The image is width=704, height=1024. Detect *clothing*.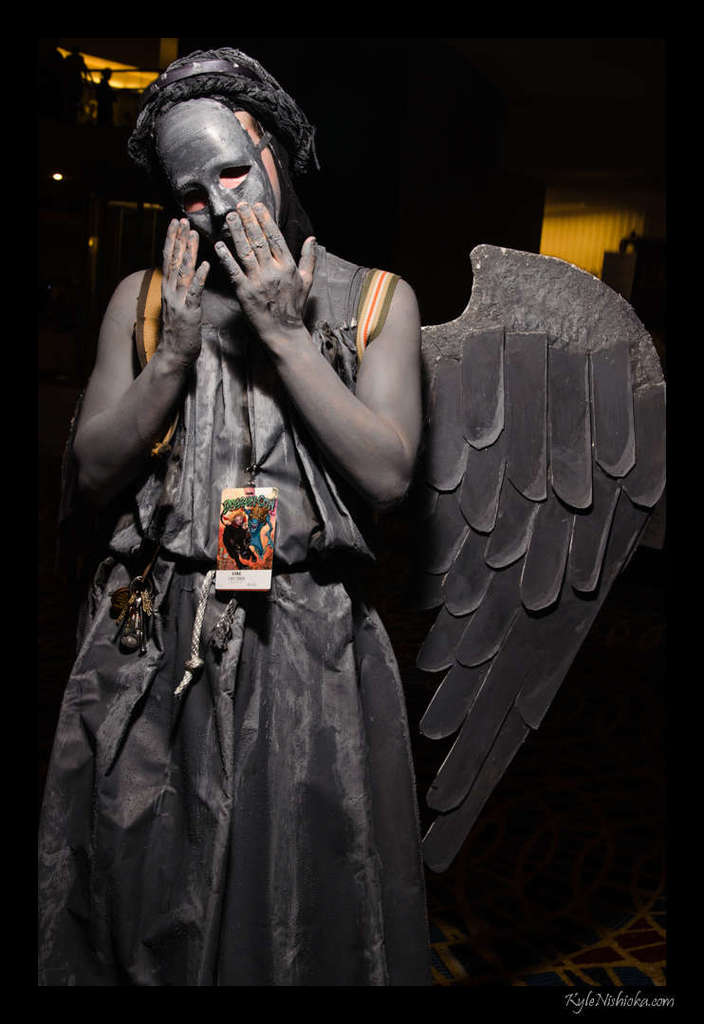
Detection: box(38, 235, 395, 988).
